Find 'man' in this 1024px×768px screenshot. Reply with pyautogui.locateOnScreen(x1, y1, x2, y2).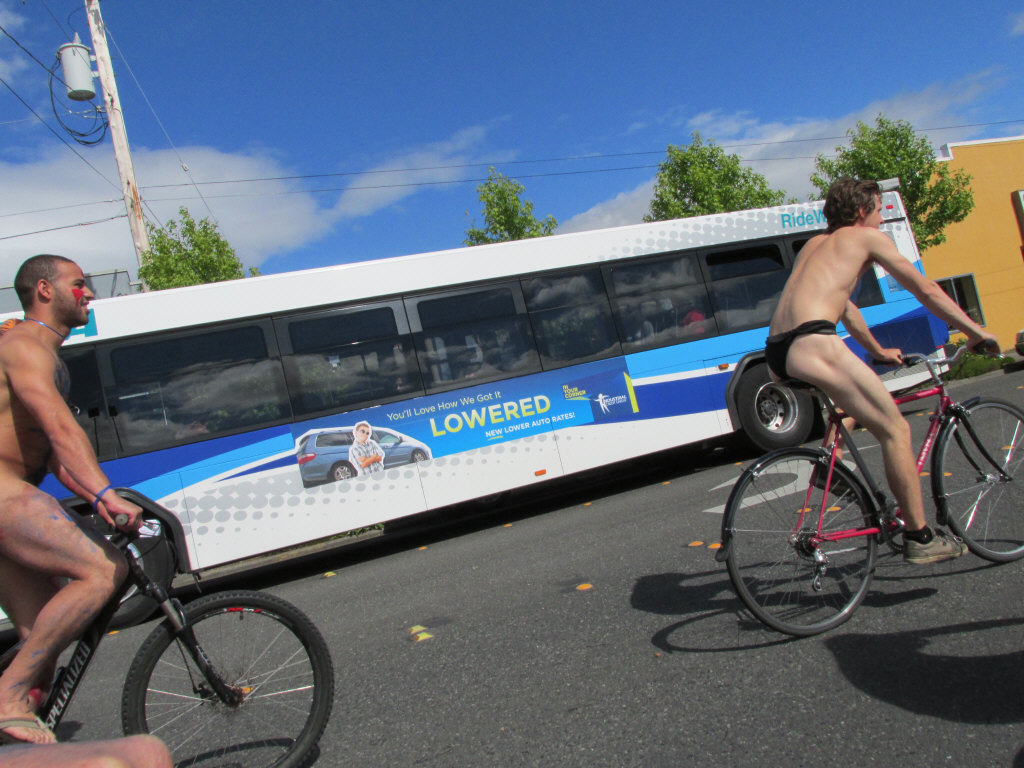
pyautogui.locateOnScreen(759, 171, 995, 560).
